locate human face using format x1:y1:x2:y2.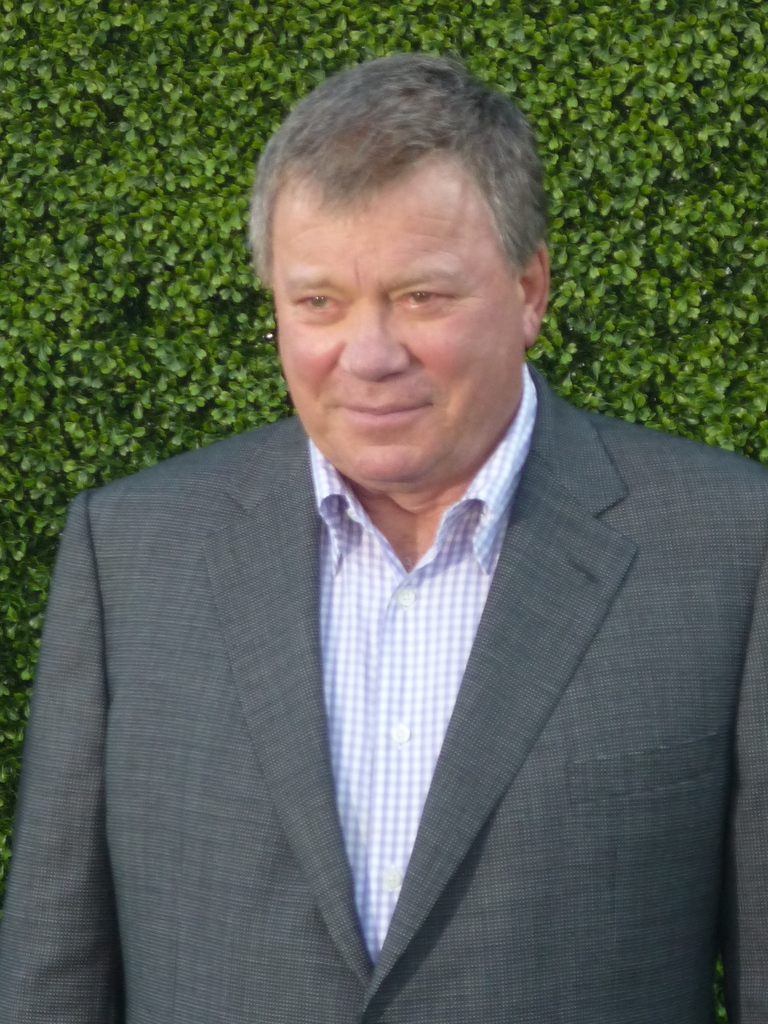
276:160:525:483.
